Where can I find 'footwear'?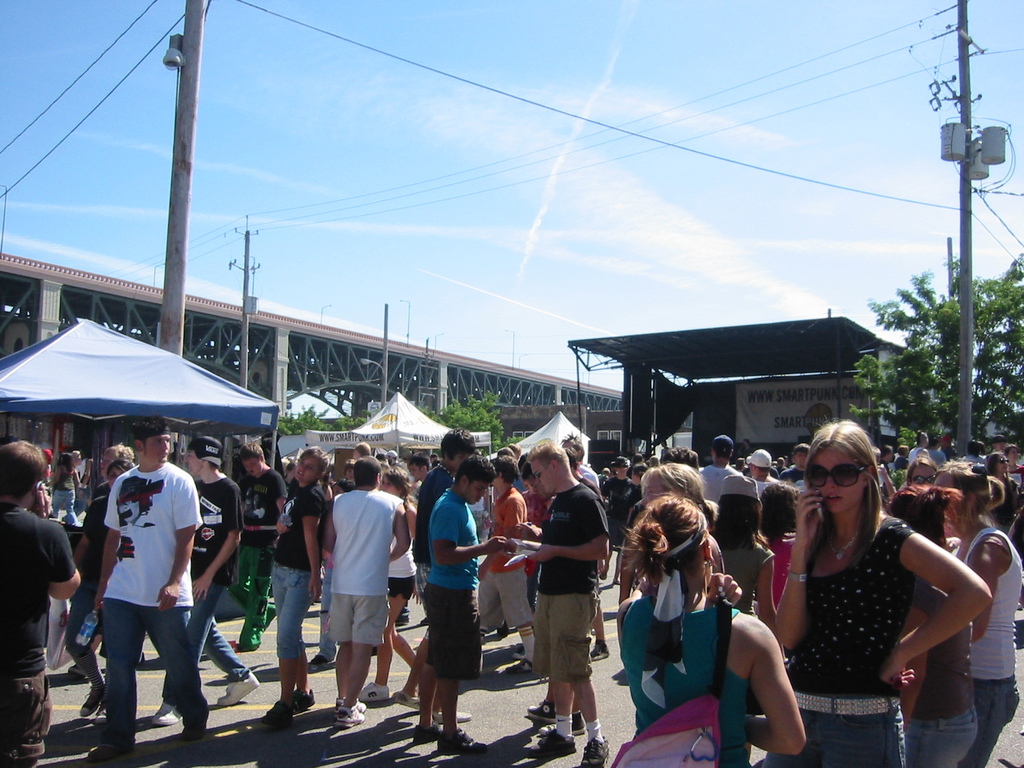
You can find it at <box>89,739,130,757</box>.
